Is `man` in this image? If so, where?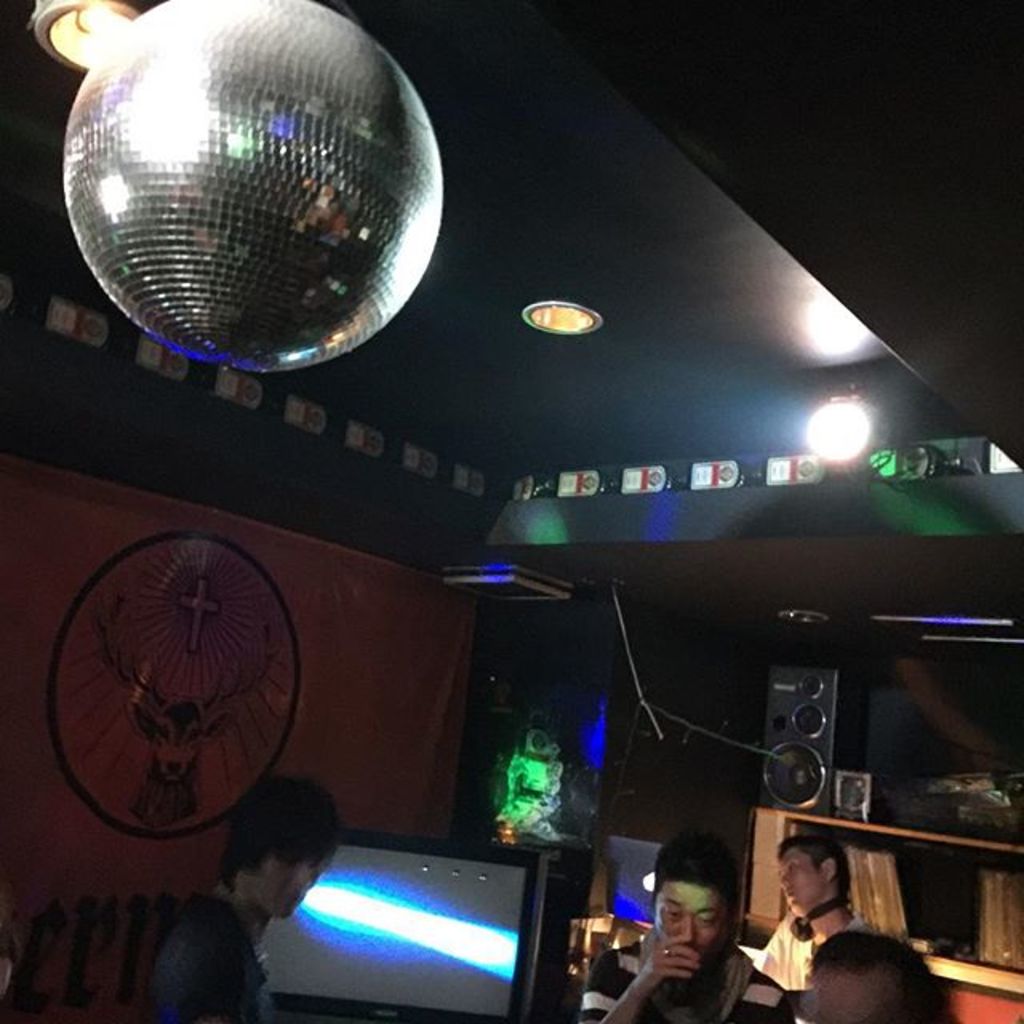
Yes, at [795, 931, 958, 1022].
